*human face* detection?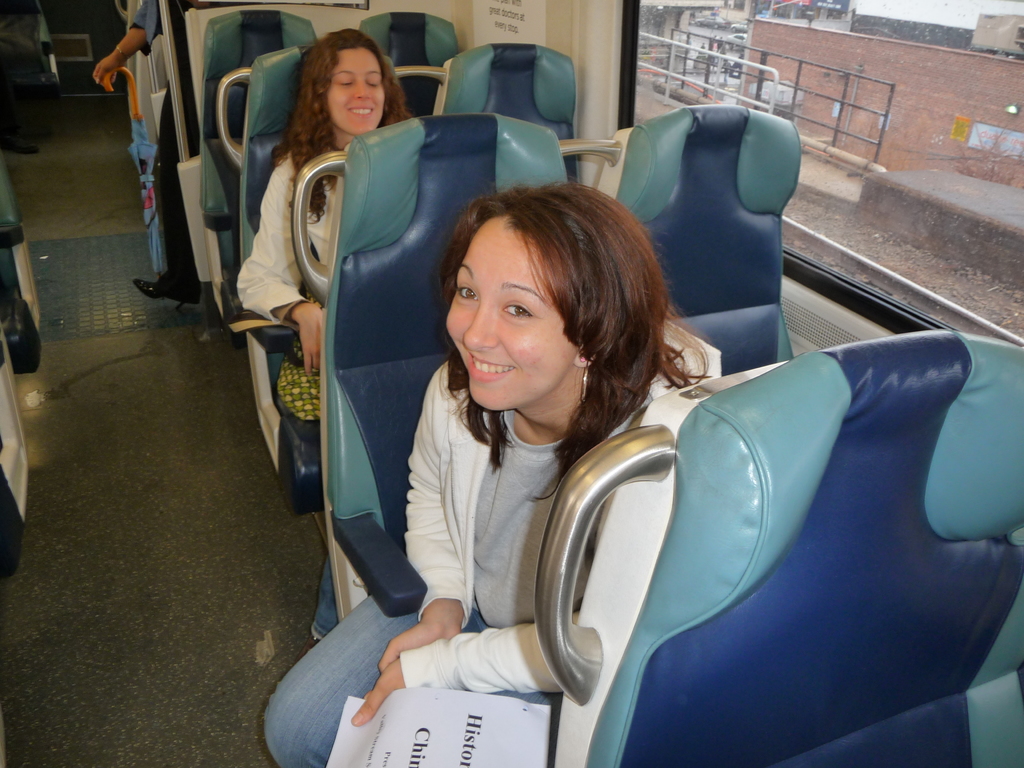
447:240:579:409
